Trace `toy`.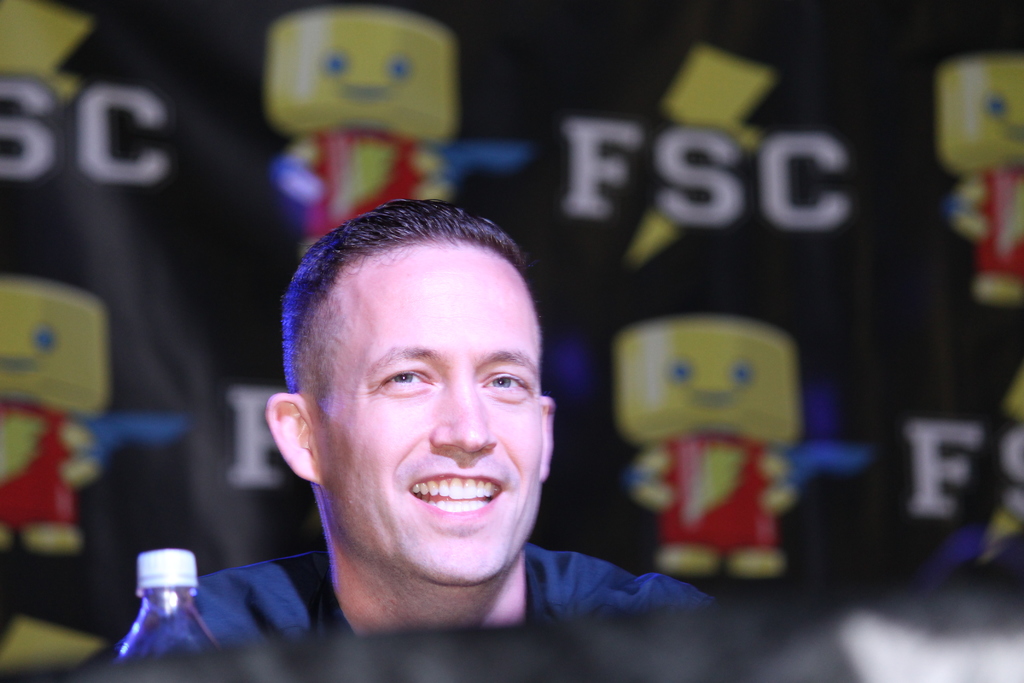
Traced to 613,325,836,565.
